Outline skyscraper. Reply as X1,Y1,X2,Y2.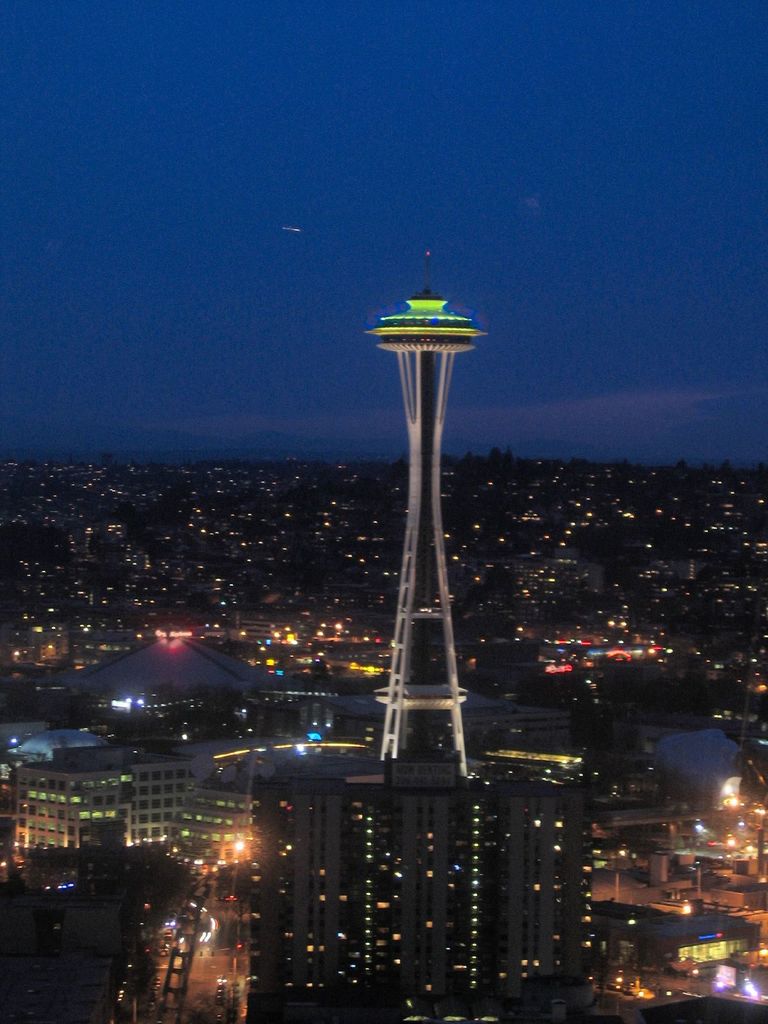
188,705,636,1011.
